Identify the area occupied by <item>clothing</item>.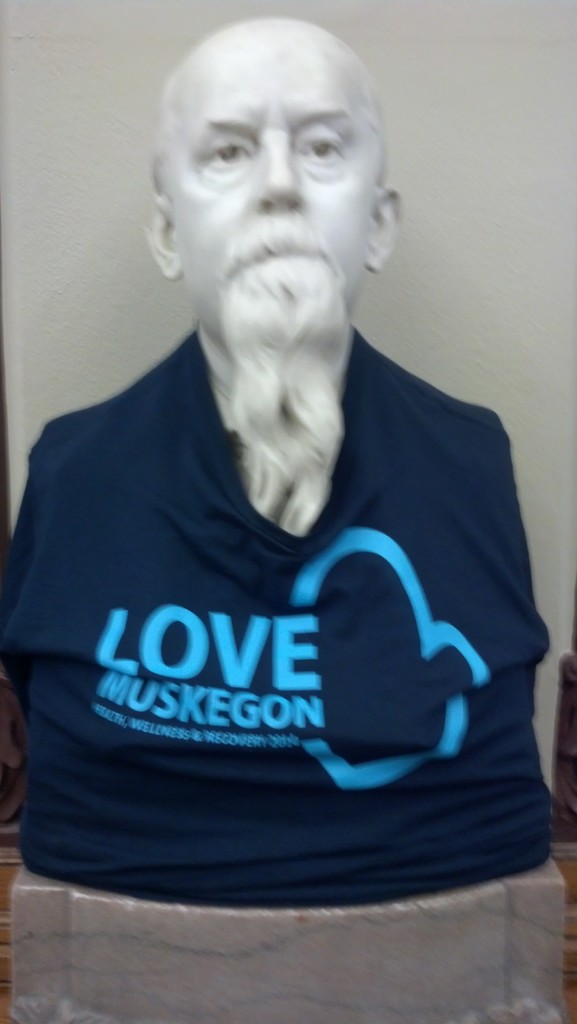
Area: 27/221/537/953.
